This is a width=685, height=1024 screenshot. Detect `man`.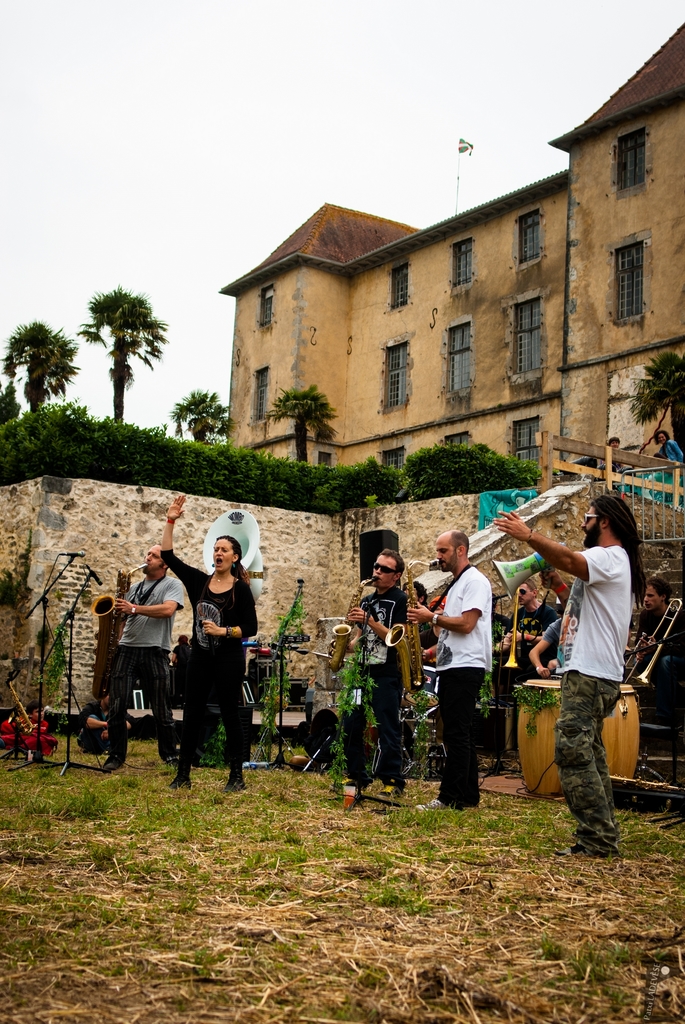
[533,500,652,851].
